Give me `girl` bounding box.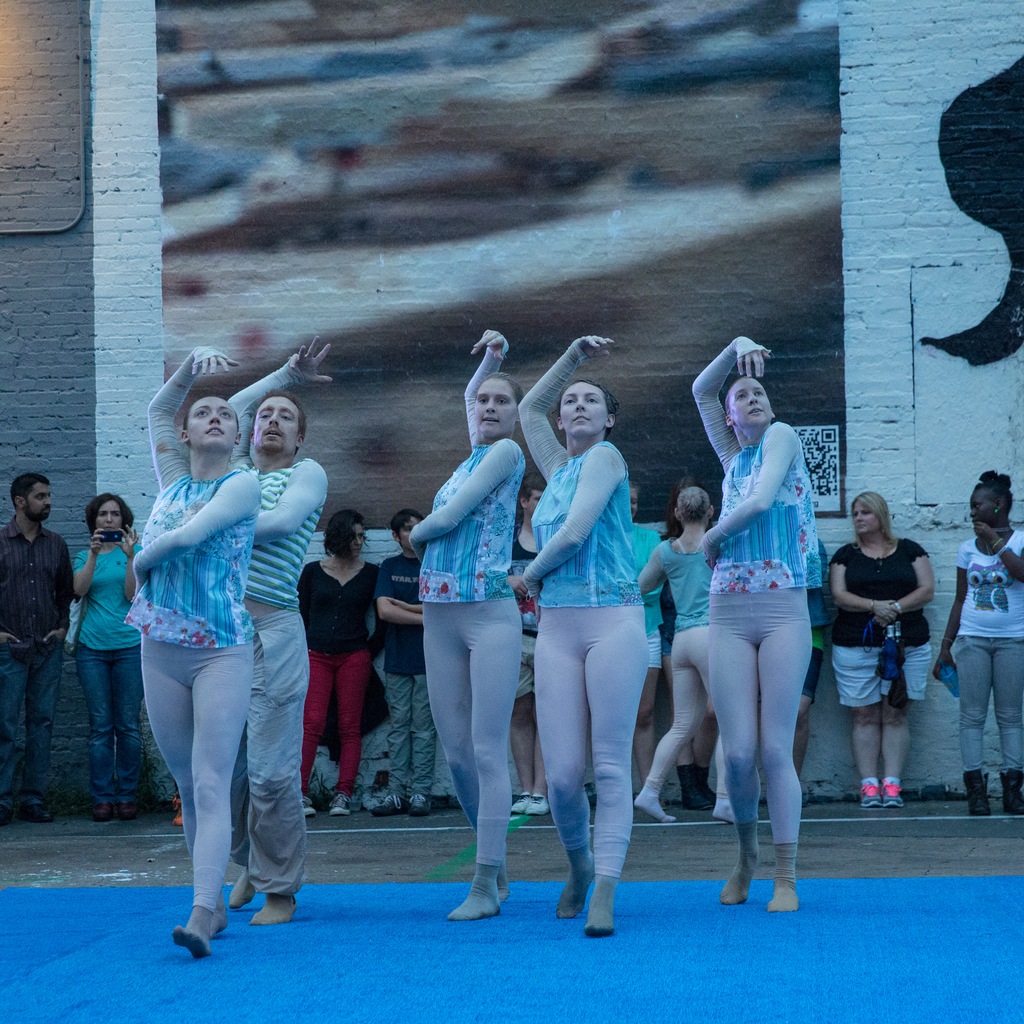
Rect(515, 334, 657, 932).
